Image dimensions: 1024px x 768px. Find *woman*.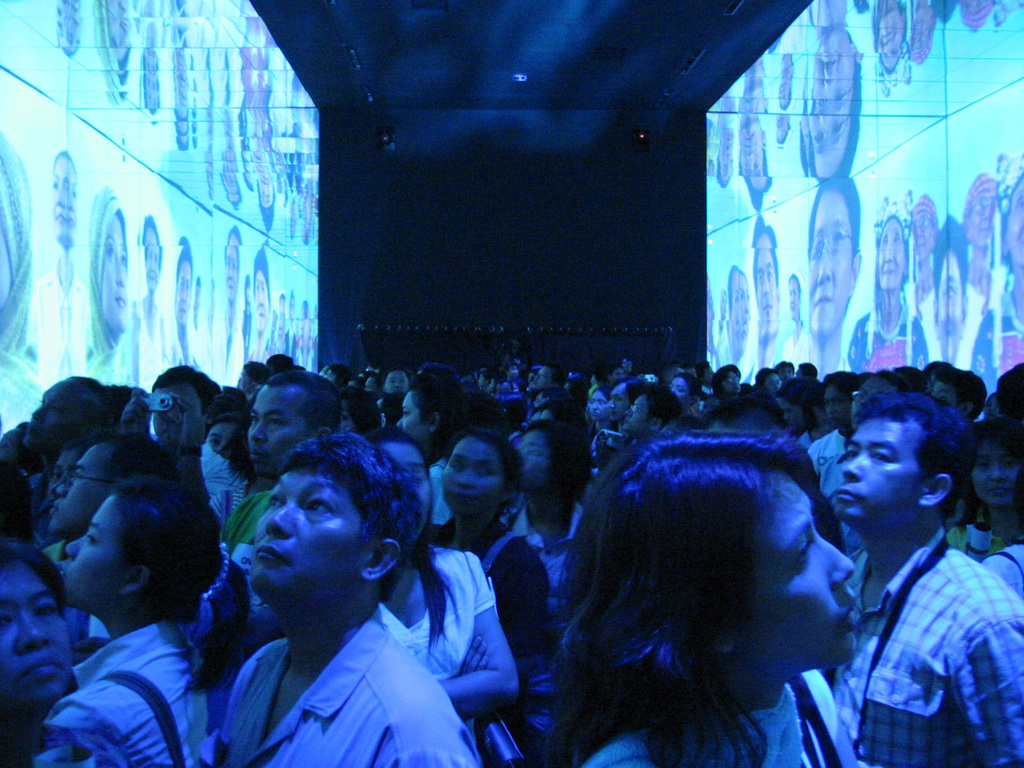
(x1=394, y1=371, x2=464, y2=532).
